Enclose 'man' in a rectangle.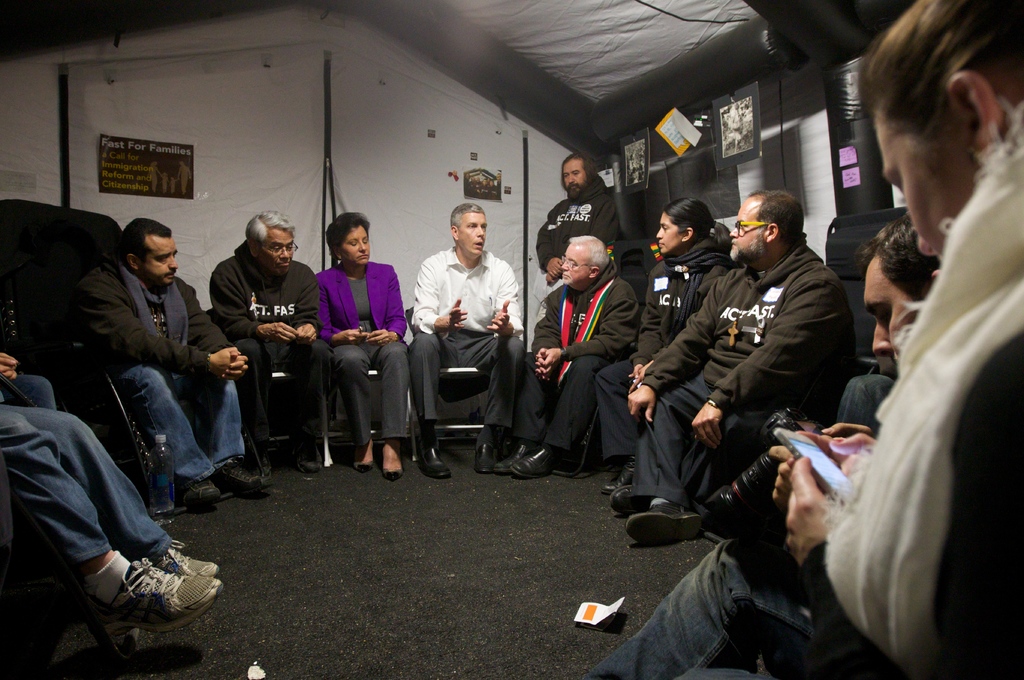
(x1=71, y1=214, x2=261, y2=505).
